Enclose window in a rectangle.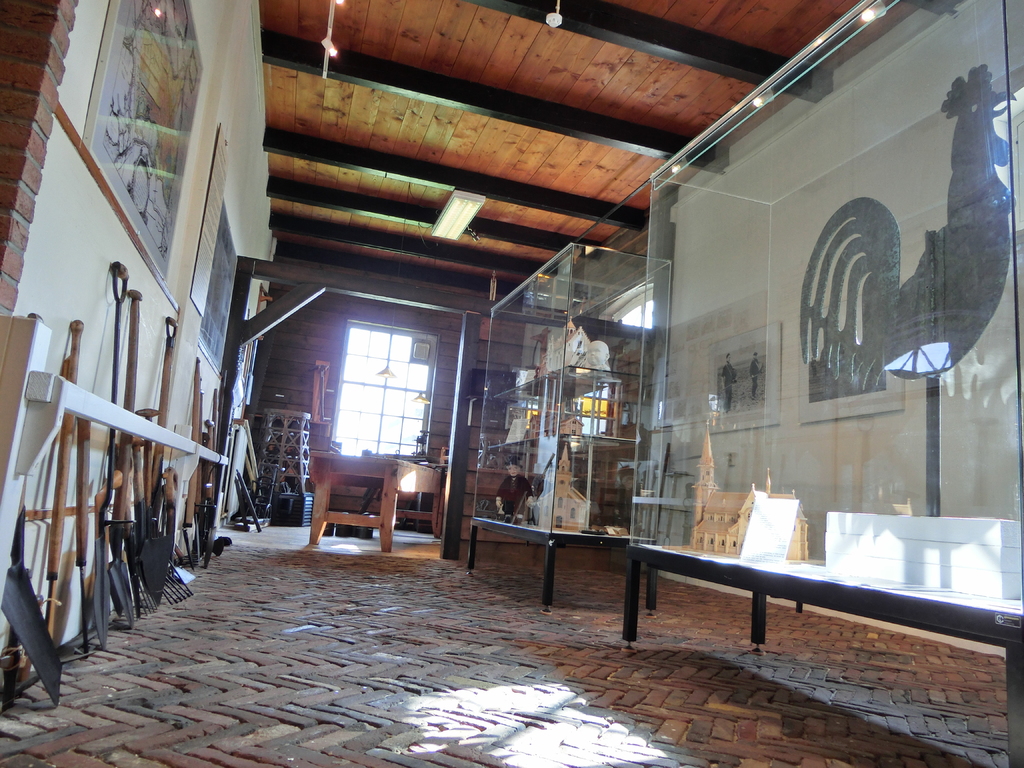
bbox=(516, 366, 616, 440).
